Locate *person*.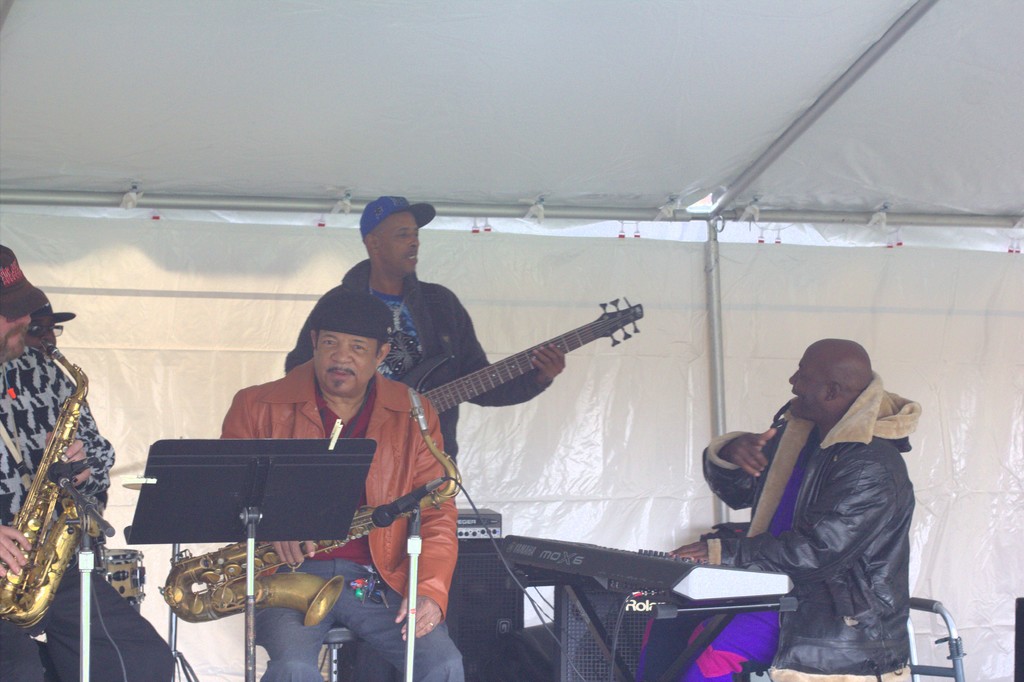
Bounding box: bbox(280, 198, 564, 466).
